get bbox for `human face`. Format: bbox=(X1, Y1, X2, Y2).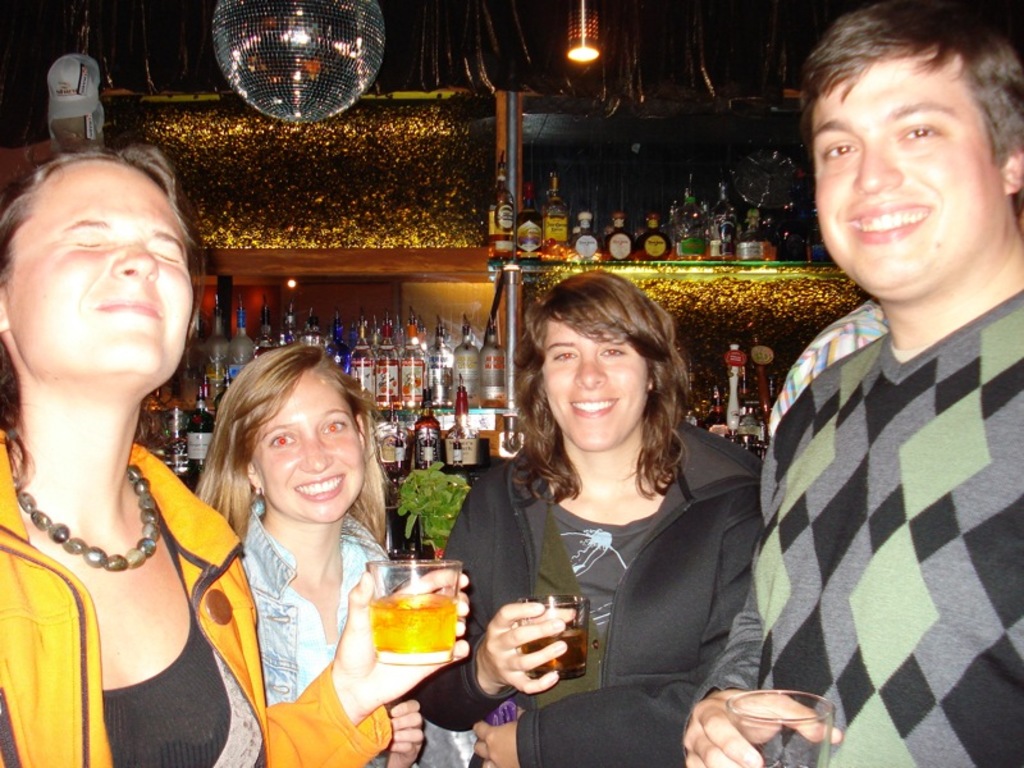
bbox=(5, 156, 192, 379).
